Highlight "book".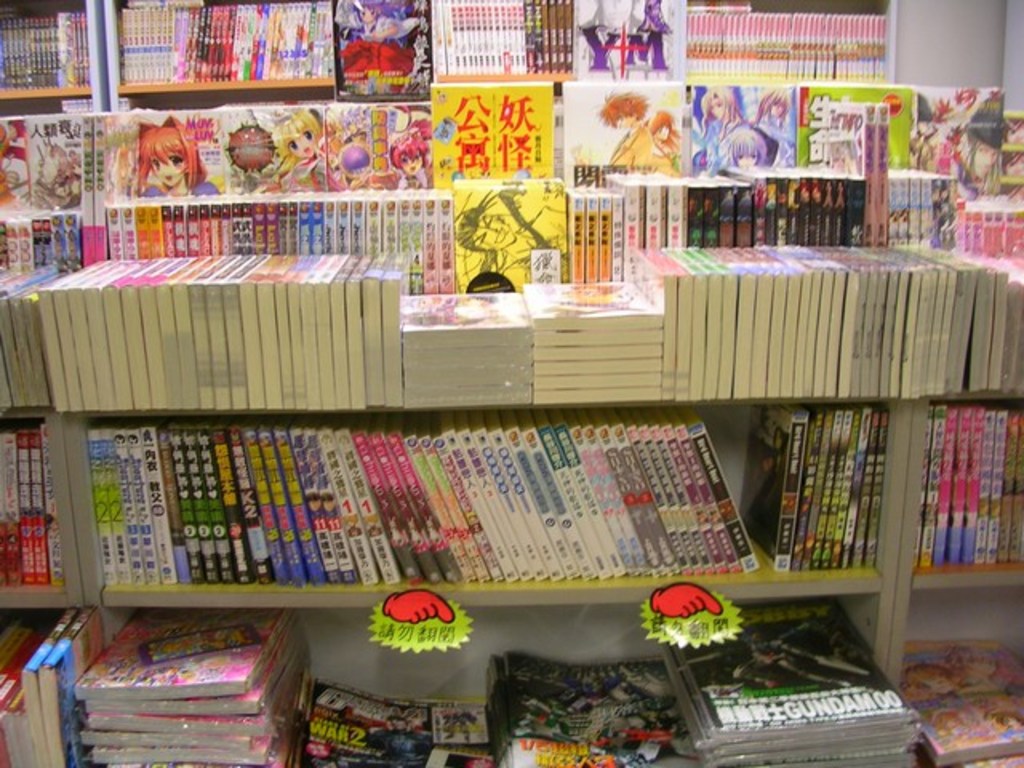
Highlighted region: 334,0,434,94.
